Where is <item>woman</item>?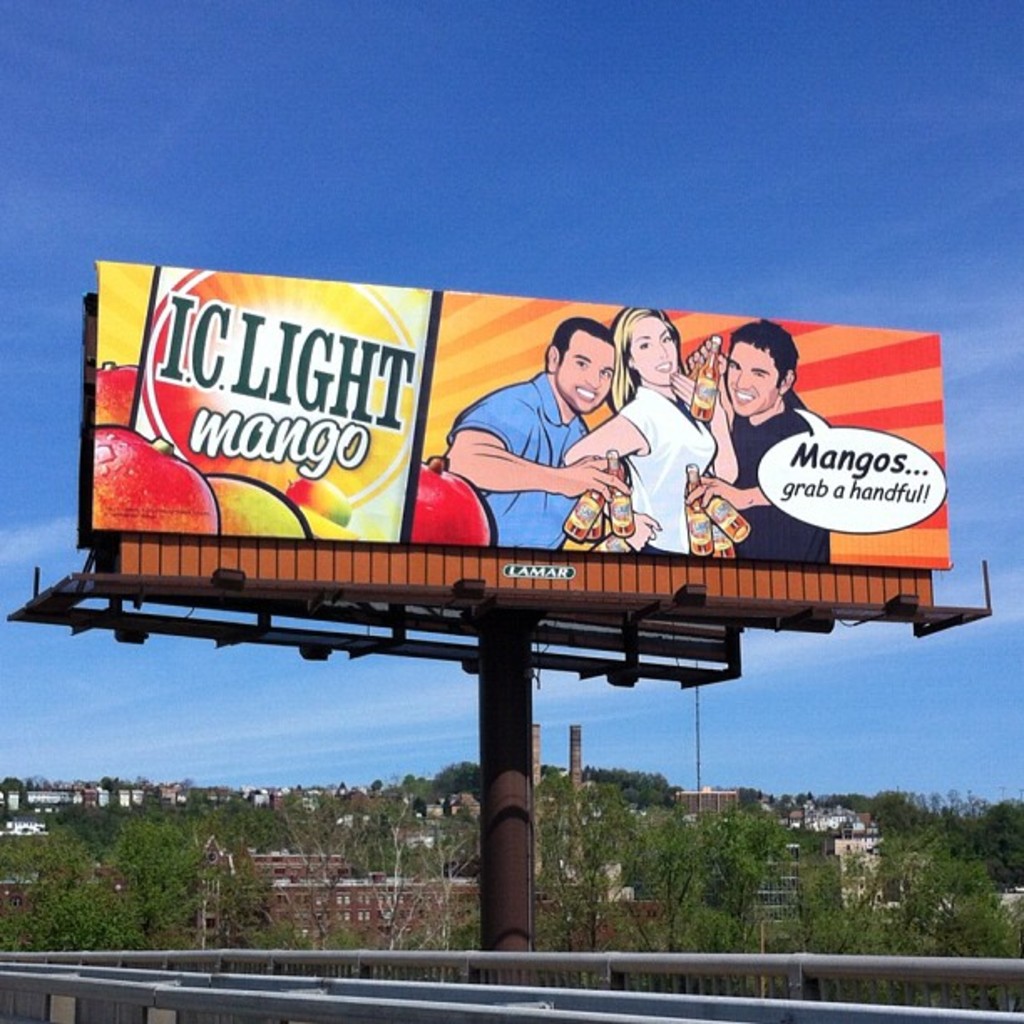
detection(566, 306, 738, 557).
